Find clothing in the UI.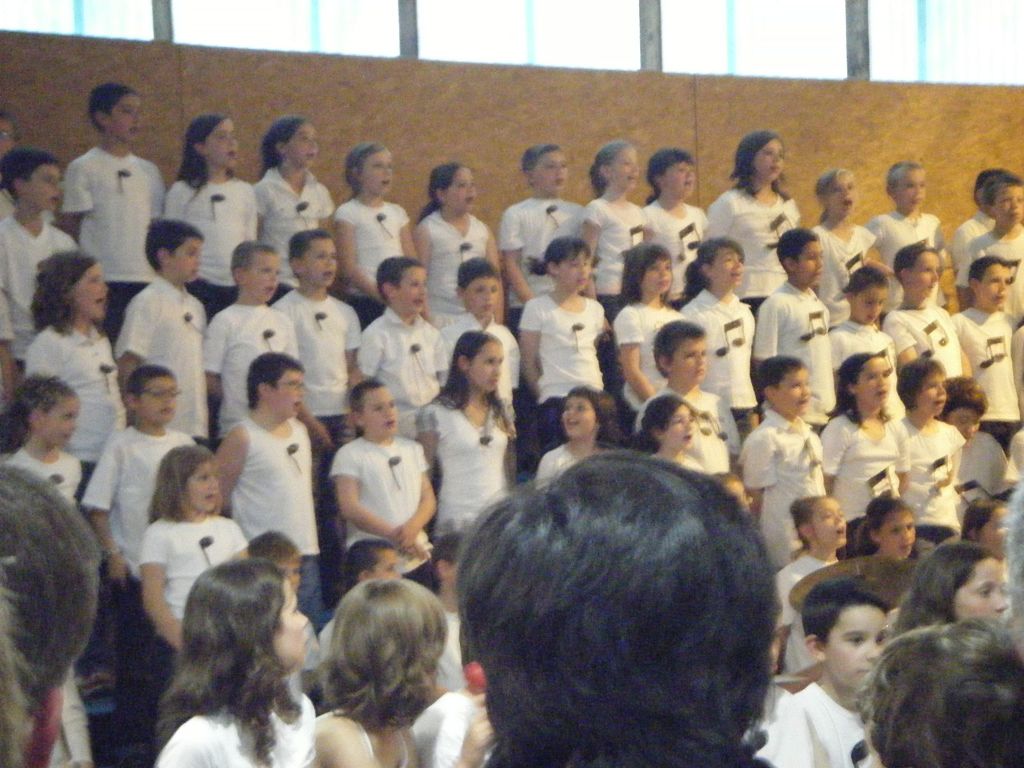
UI element at box(86, 426, 196, 693).
